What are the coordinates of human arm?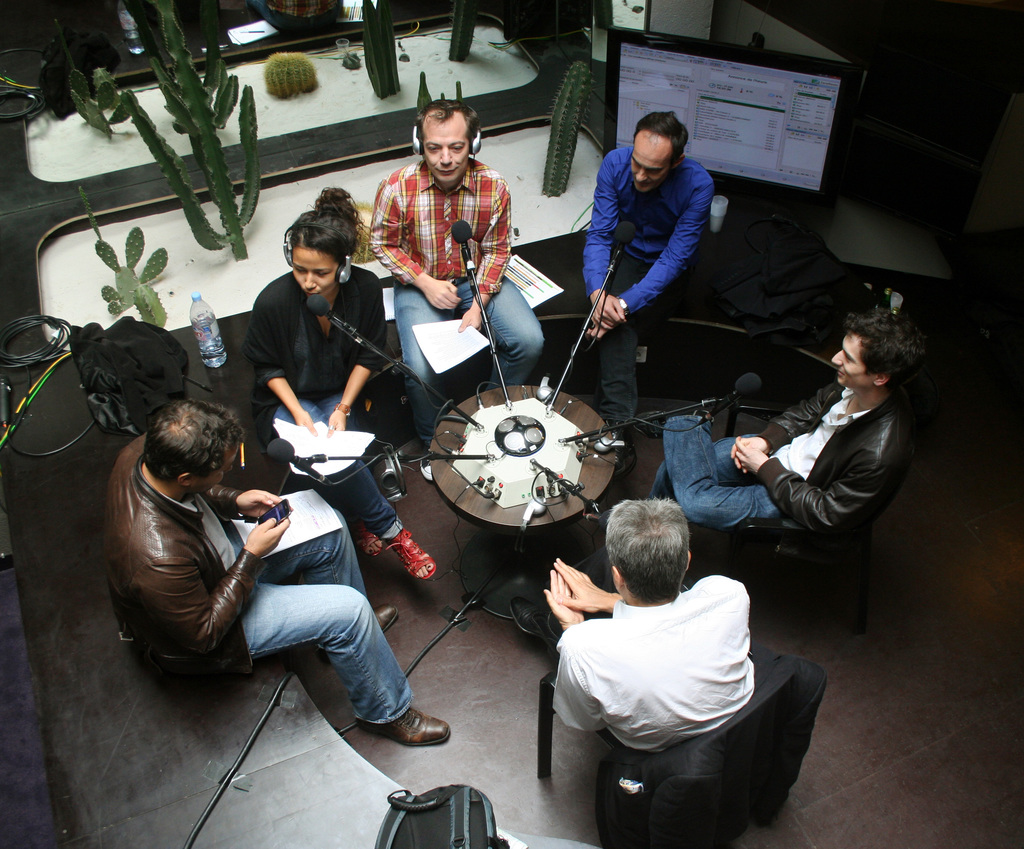
585/146/617/323.
